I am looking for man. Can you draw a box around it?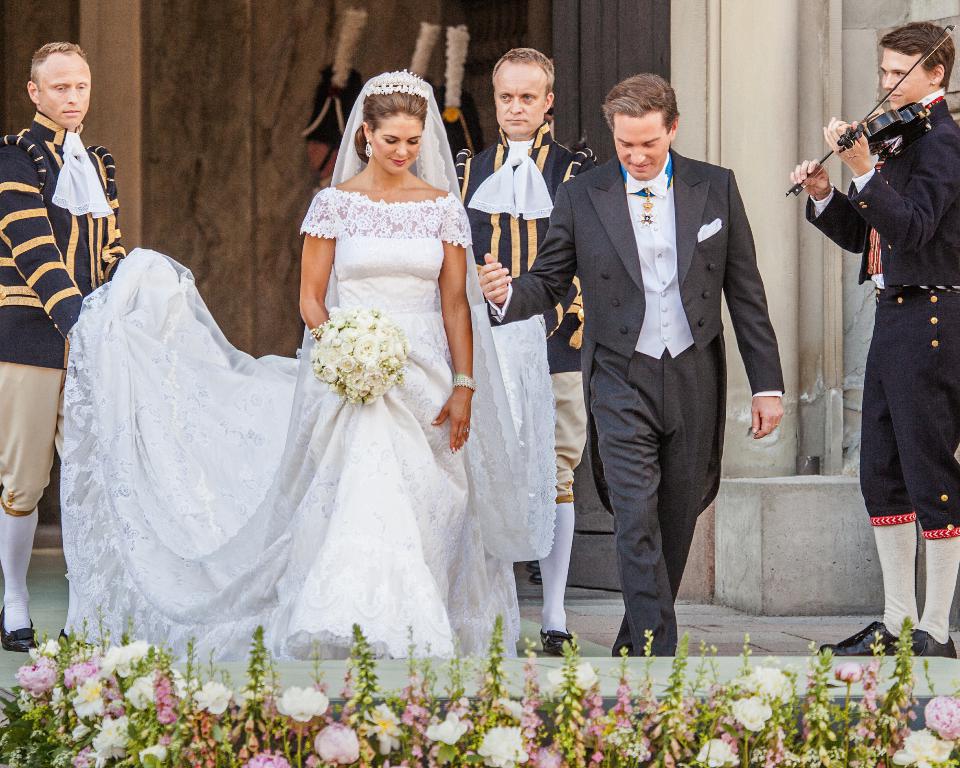
Sure, the bounding box is {"left": 536, "top": 73, "right": 773, "bottom": 655}.
